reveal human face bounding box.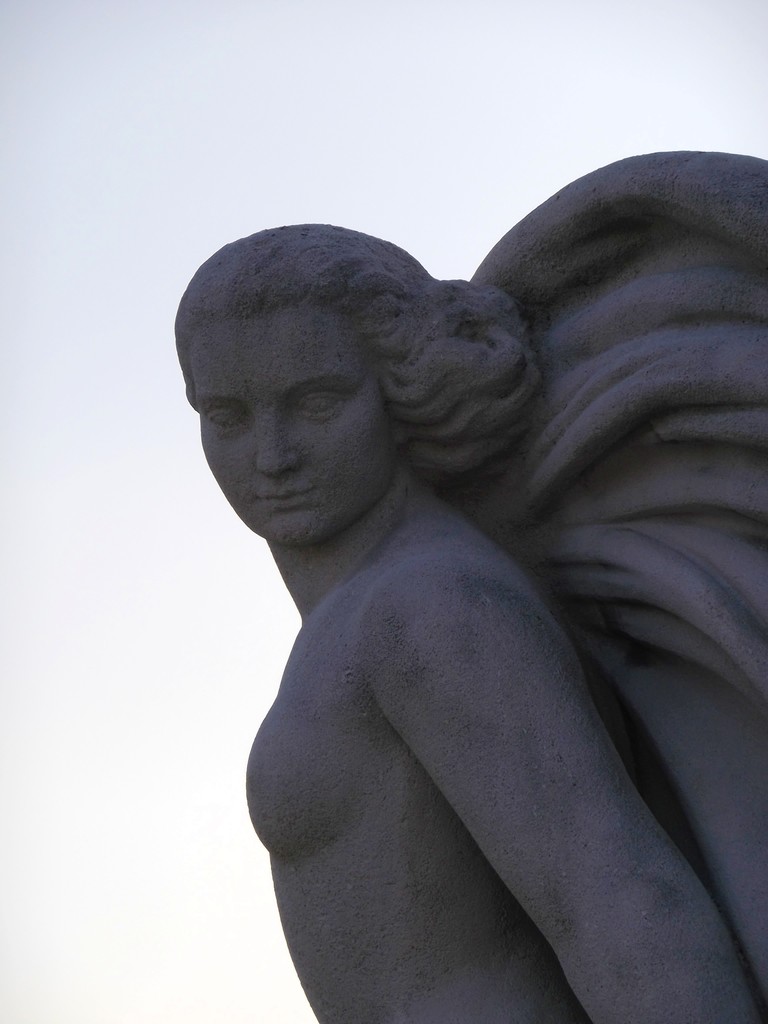
Revealed: (202, 301, 403, 546).
